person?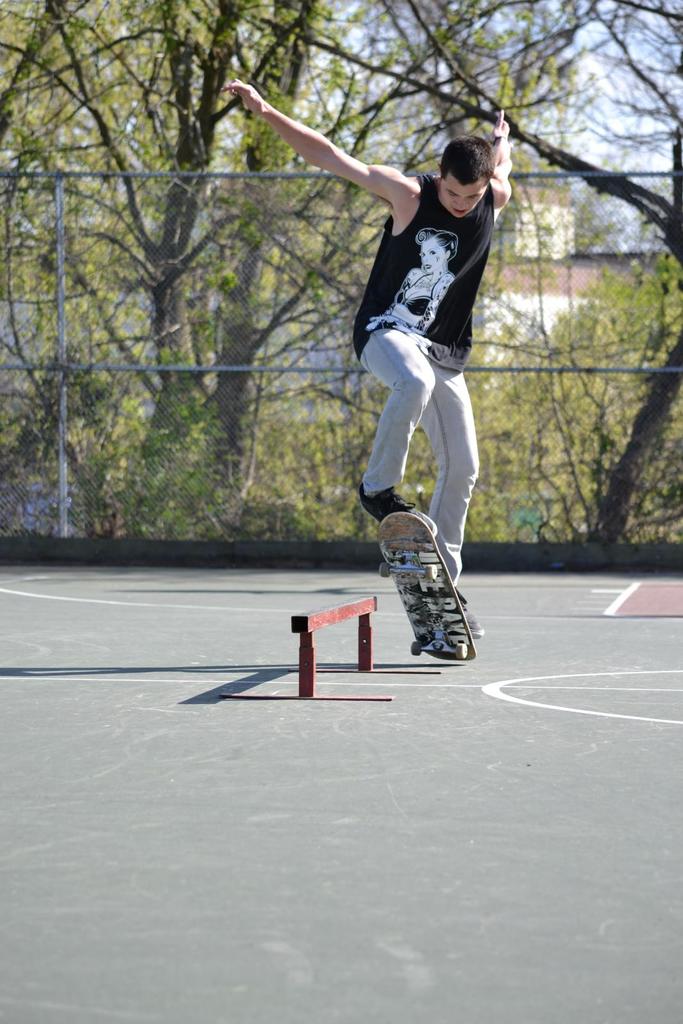
box=[298, 88, 511, 628]
